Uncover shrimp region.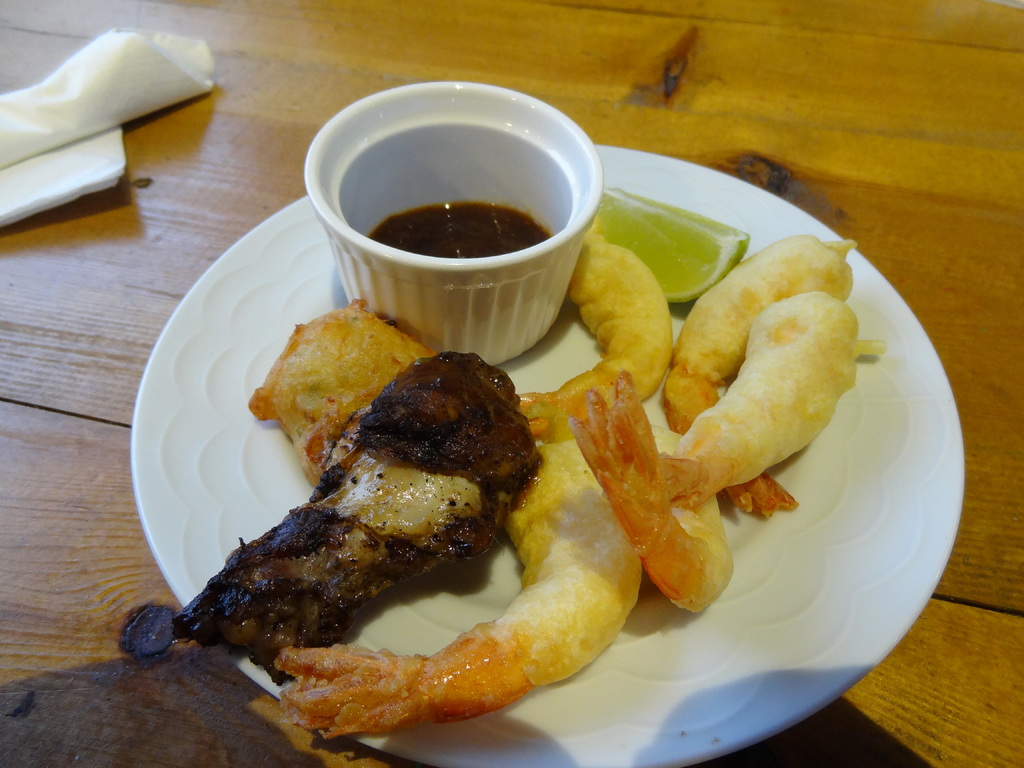
Uncovered: l=572, t=373, r=735, b=609.
